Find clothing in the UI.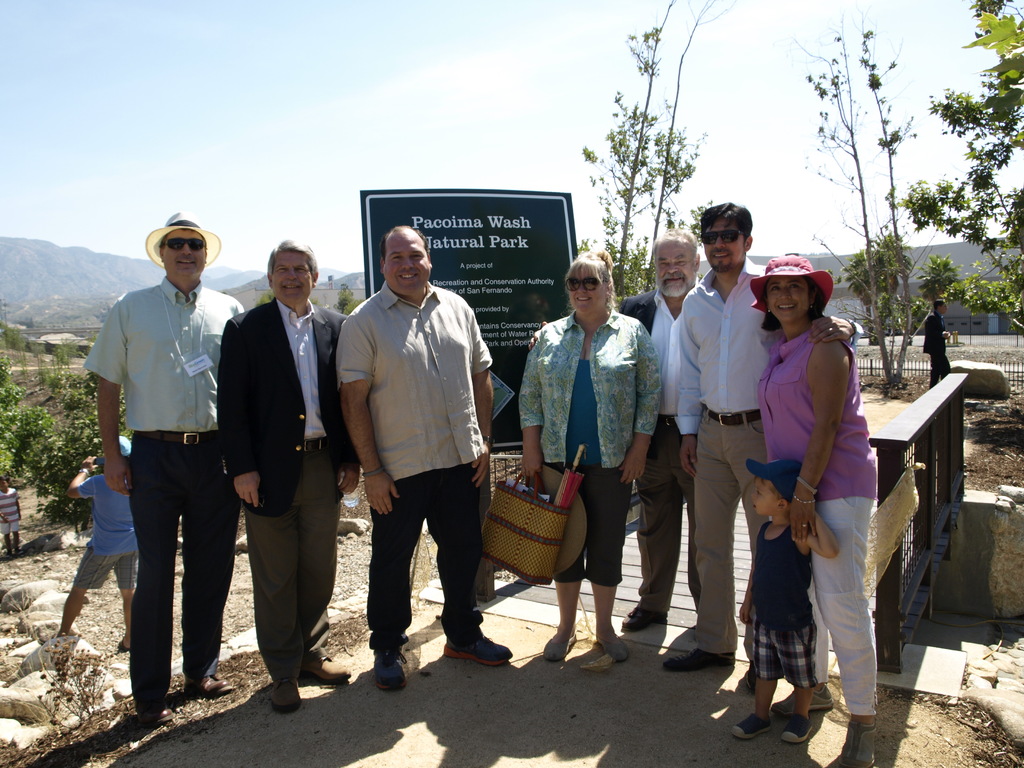
UI element at <region>516, 307, 662, 589</region>.
